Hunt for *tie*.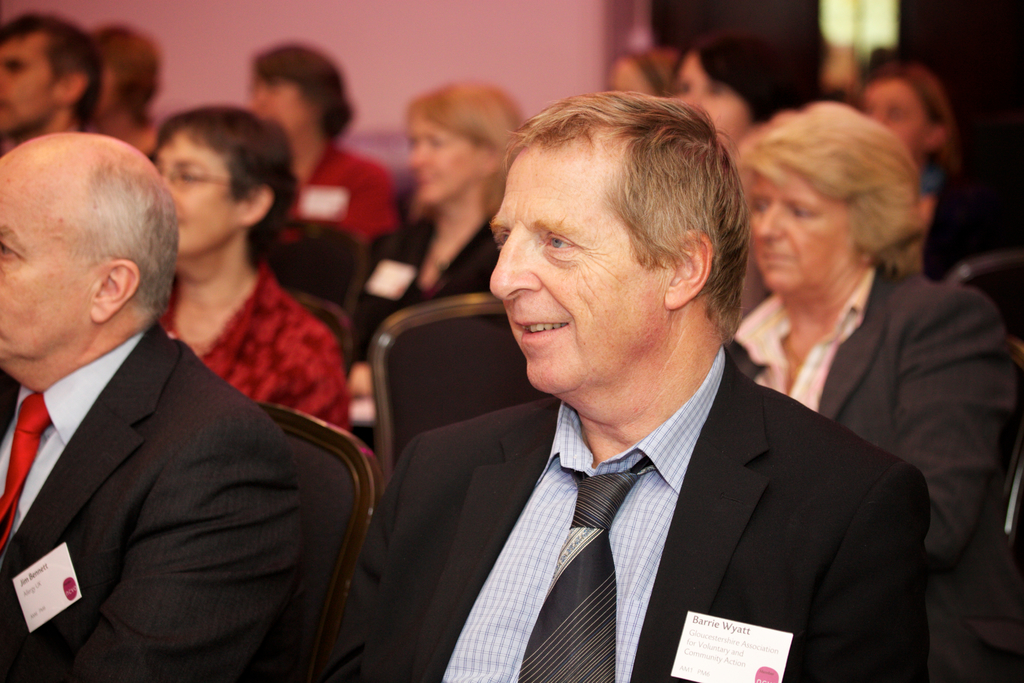
Hunted down at box=[0, 397, 54, 549].
